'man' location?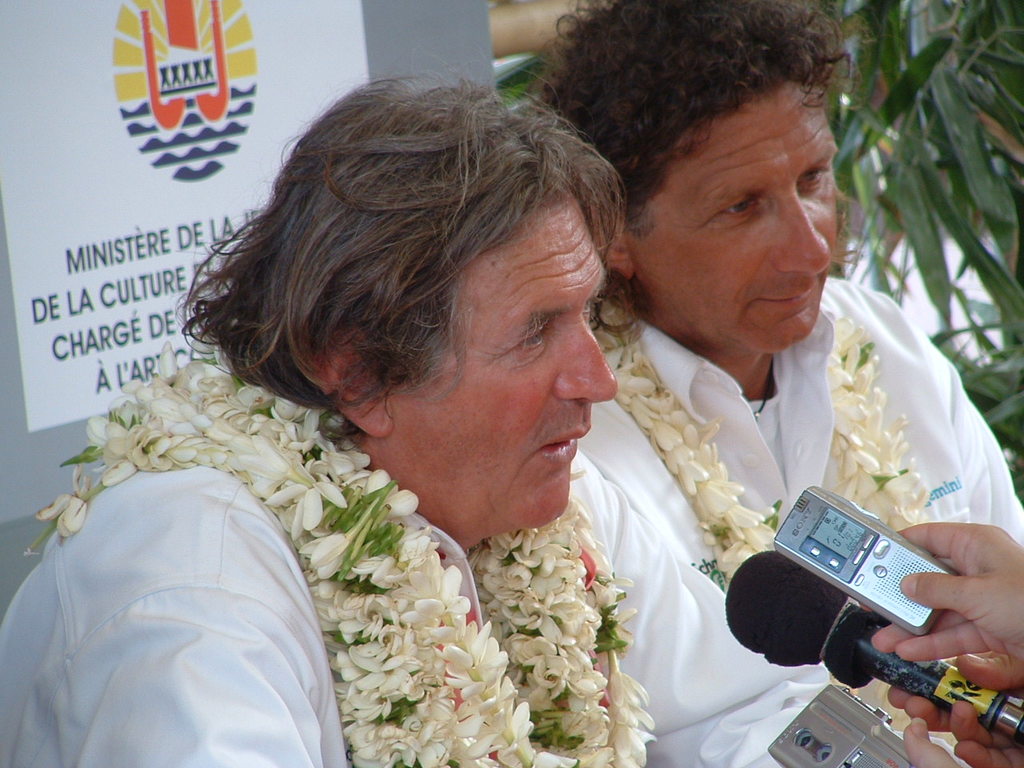
463,37,971,746
